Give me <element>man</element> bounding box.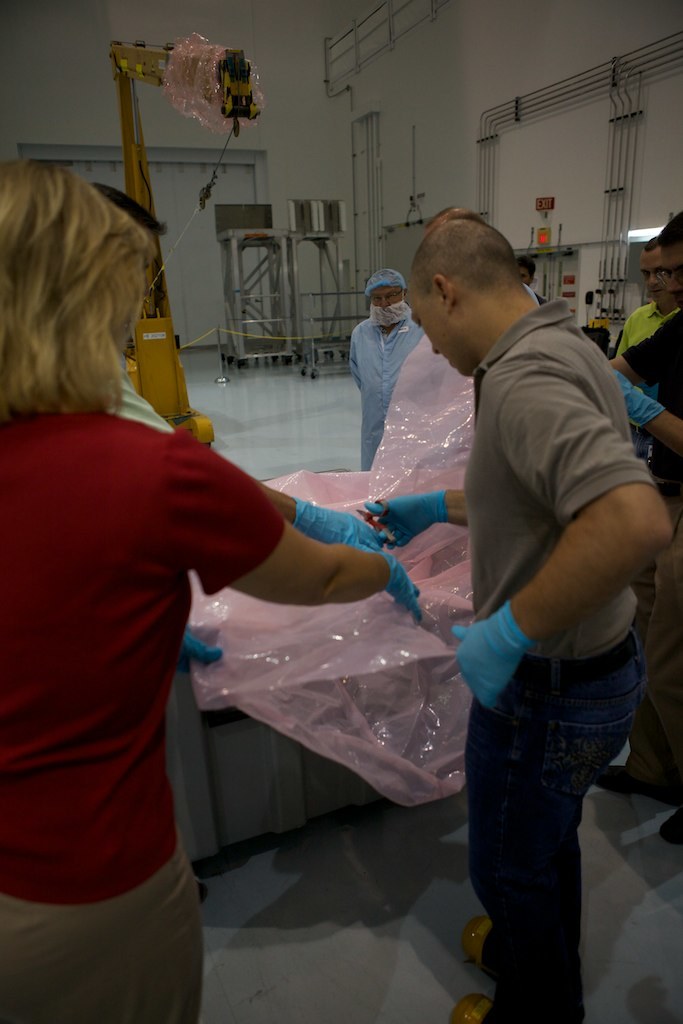
92:180:381:674.
